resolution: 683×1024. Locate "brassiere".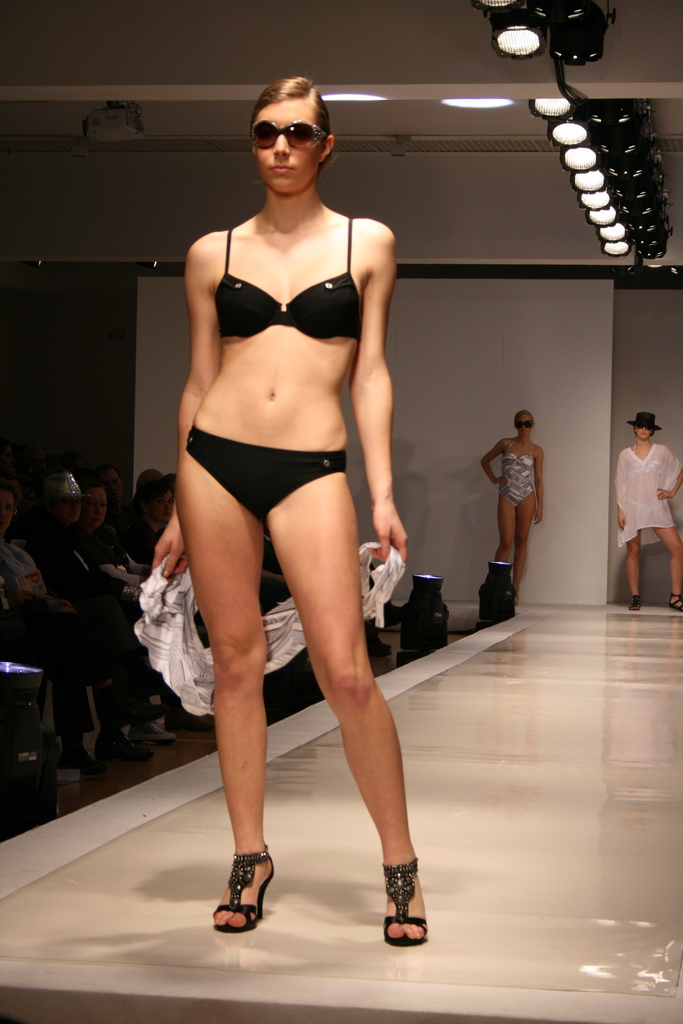
rect(193, 210, 385, 352).
